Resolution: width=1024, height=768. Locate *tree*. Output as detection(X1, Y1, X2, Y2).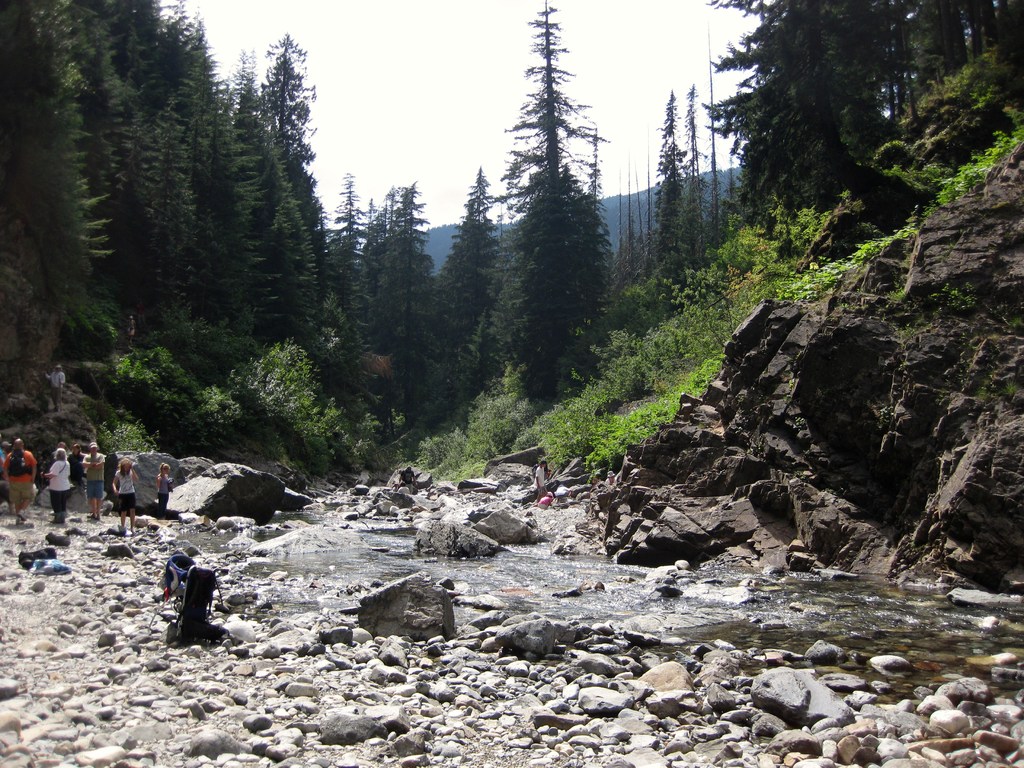
detection(619, 147, 670, 288).
